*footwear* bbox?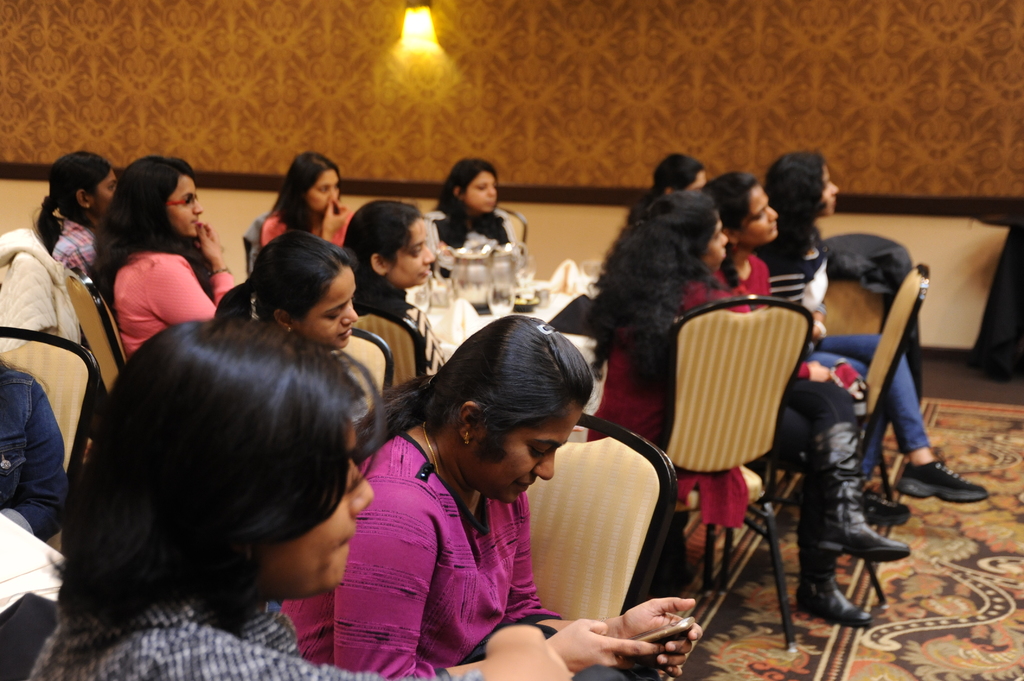
(796, 492, 876, 627)
